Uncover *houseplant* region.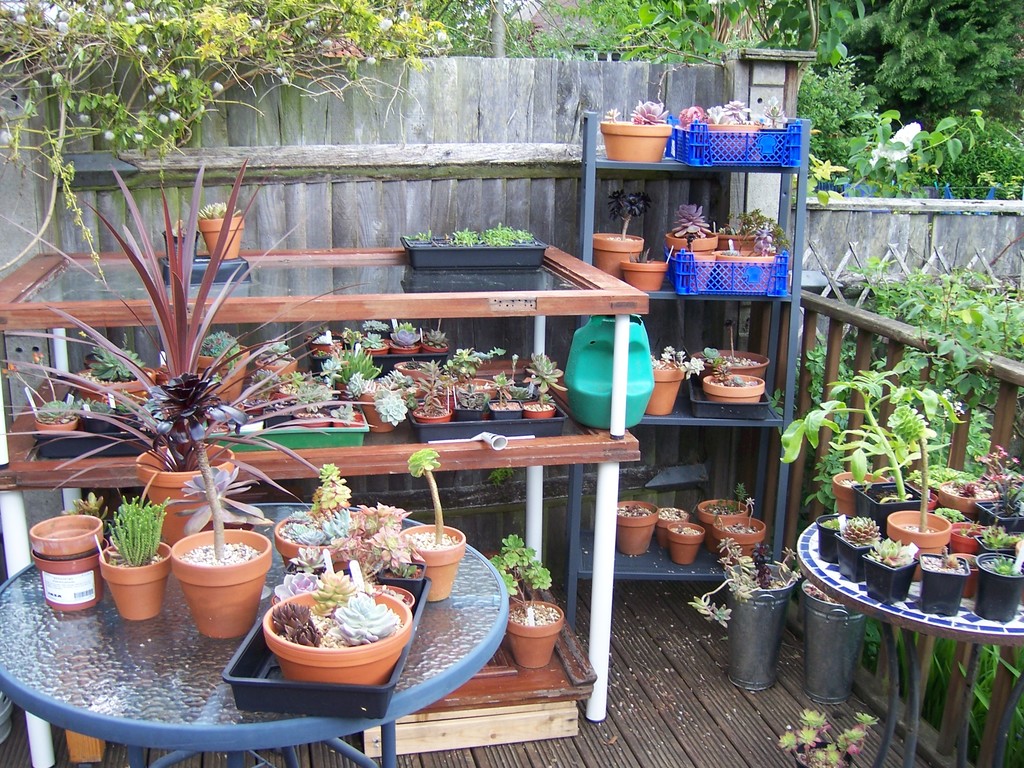
Uncovered: left=81, top=343, right=151, bottom=454.
